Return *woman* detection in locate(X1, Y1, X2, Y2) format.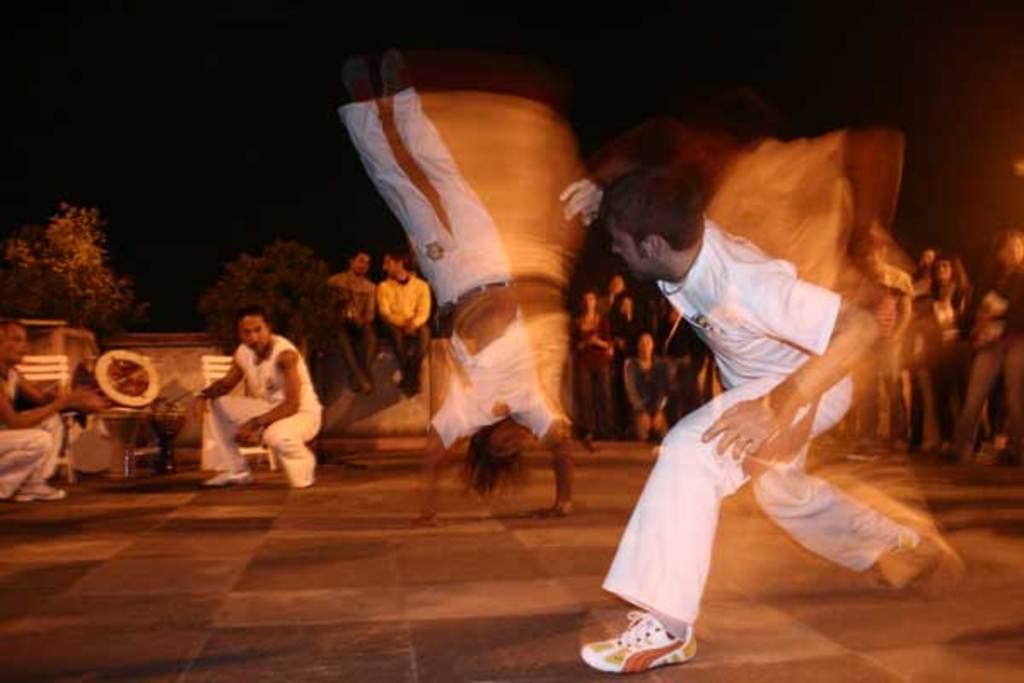
locate(565, 287, 635, 444).
